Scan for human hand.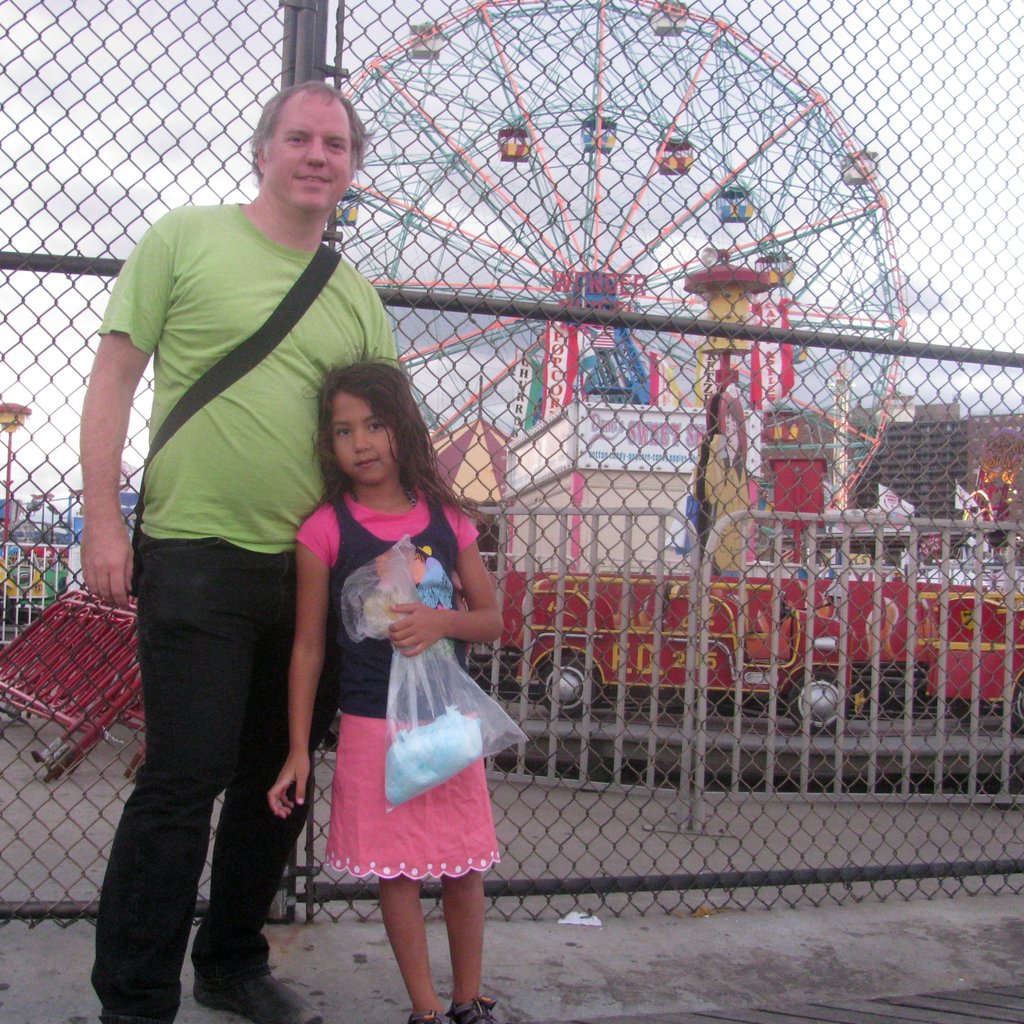
Scan result: [left=262, top=742, right=307, bottom=814].
